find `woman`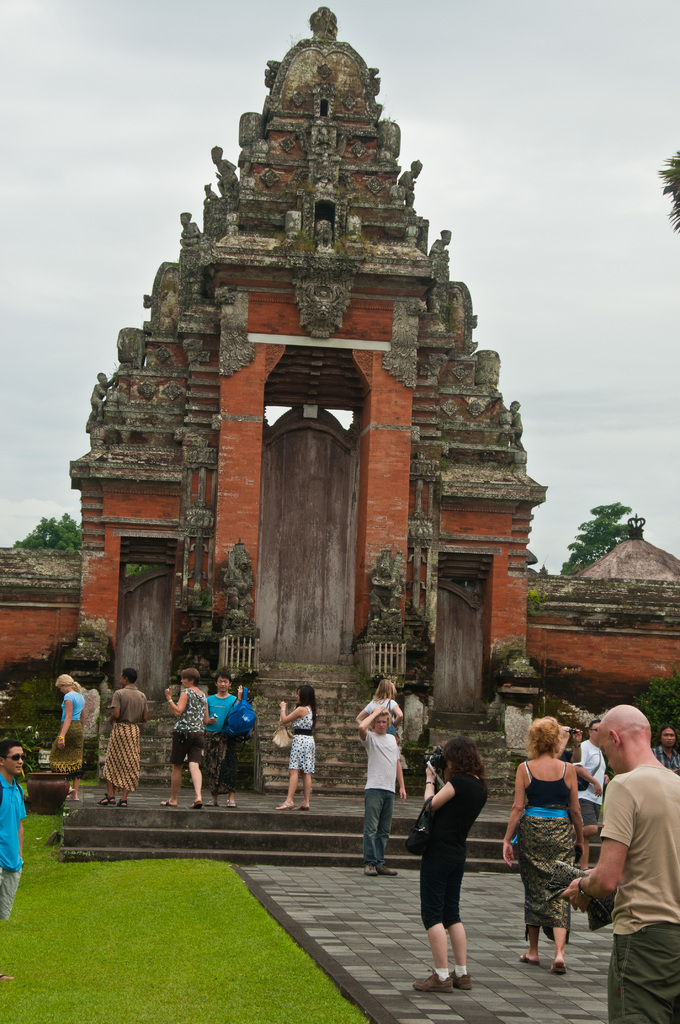
54,673,85,804
